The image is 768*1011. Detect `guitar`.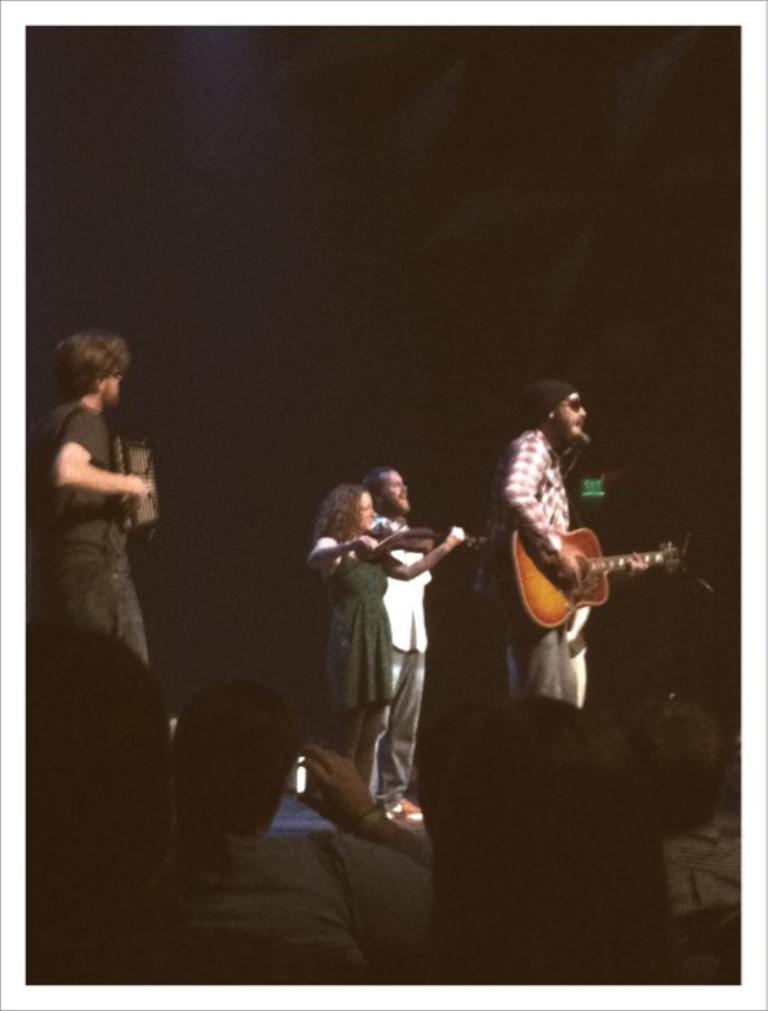
Detection: {"x1": 491, "y1": 527, "x2": 687, "y2": 627}.
